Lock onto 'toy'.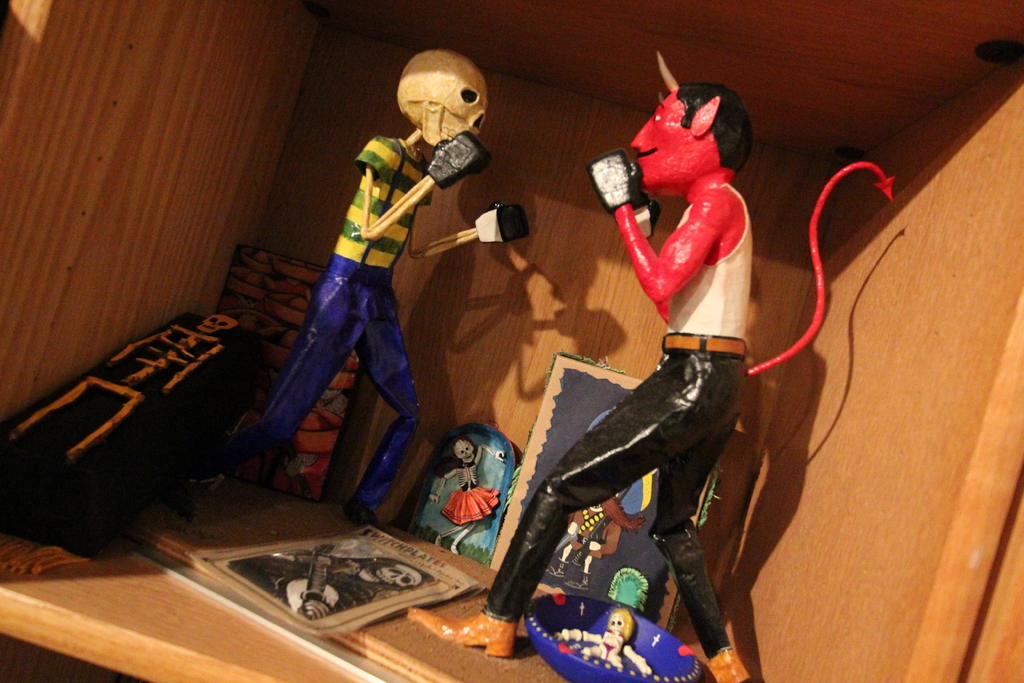
Locked: l=553, t=609, r=653, b=677.
